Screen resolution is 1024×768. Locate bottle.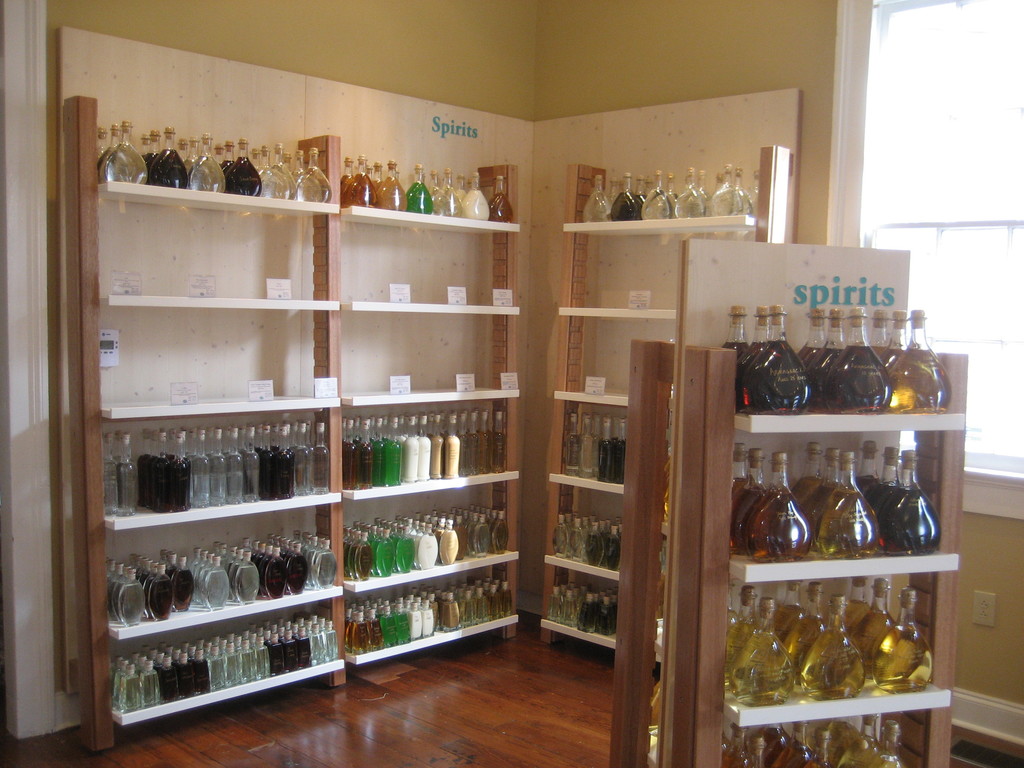
box(731, 447, 767, 556).
